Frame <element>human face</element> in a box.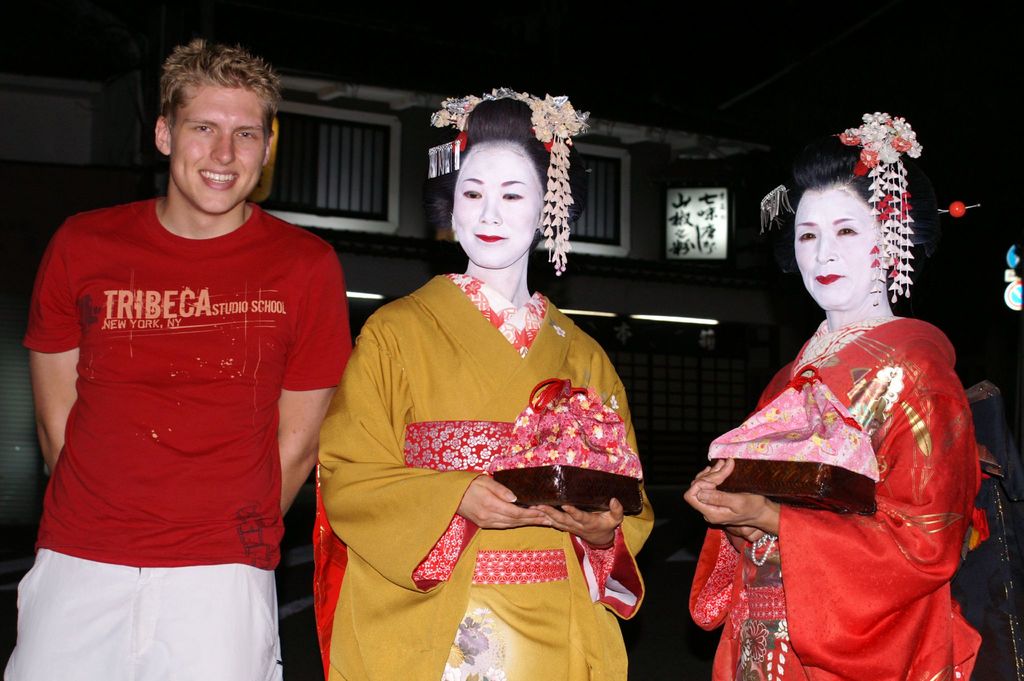
[x1=794, y1=190, x2=889, y2=306].
